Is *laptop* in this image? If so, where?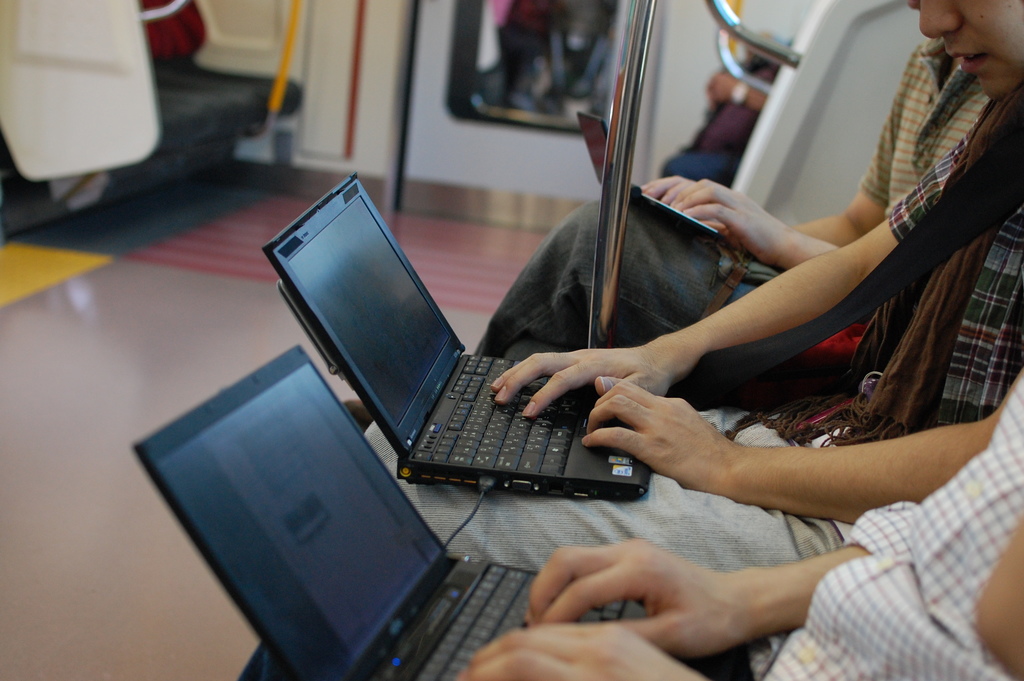
Yes, at select_region(259, 174, 649, 496).
